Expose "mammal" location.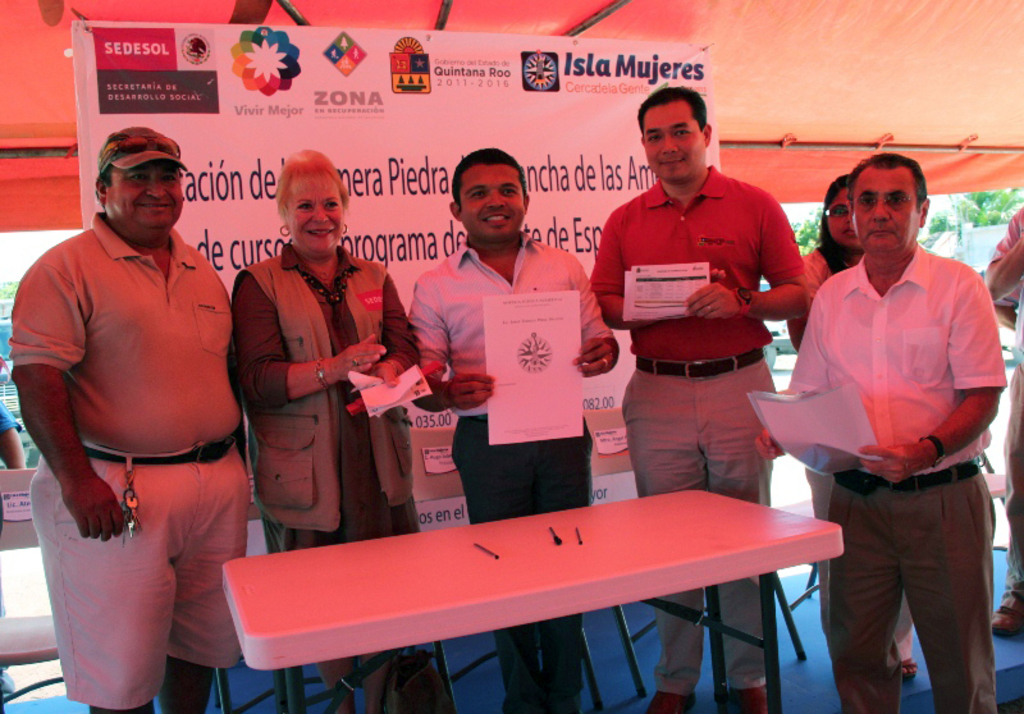
Exposed at [777,171,920,679].
